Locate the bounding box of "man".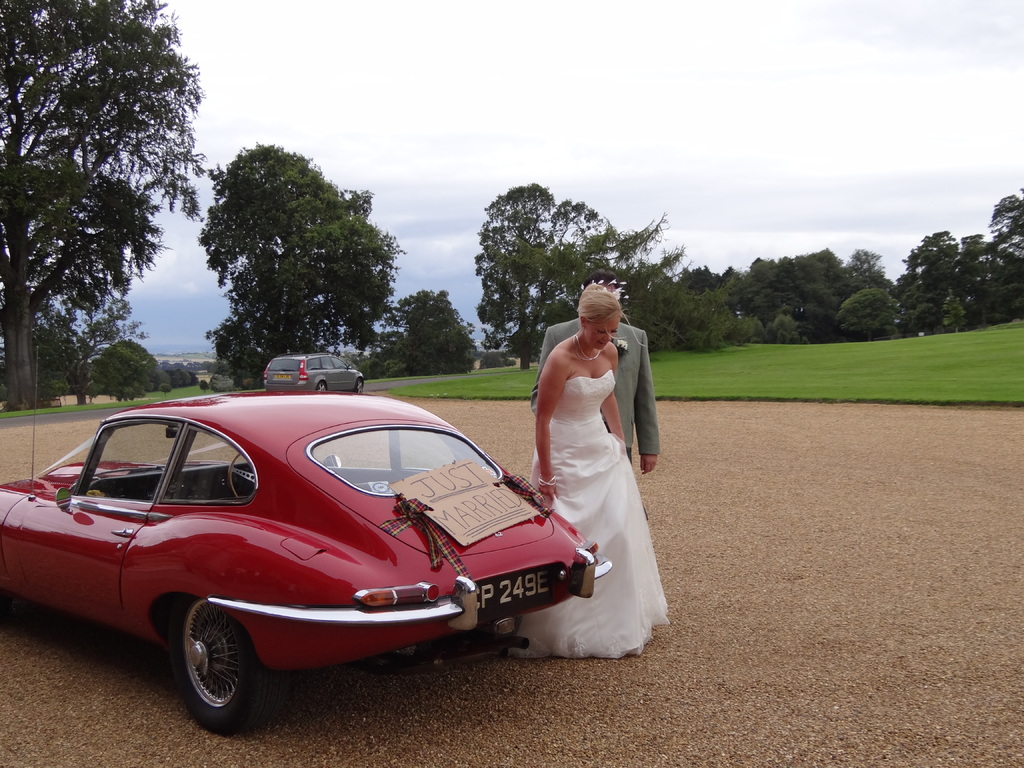
Bounding box: x1=529, y1=270, x2=652, y2=478.
